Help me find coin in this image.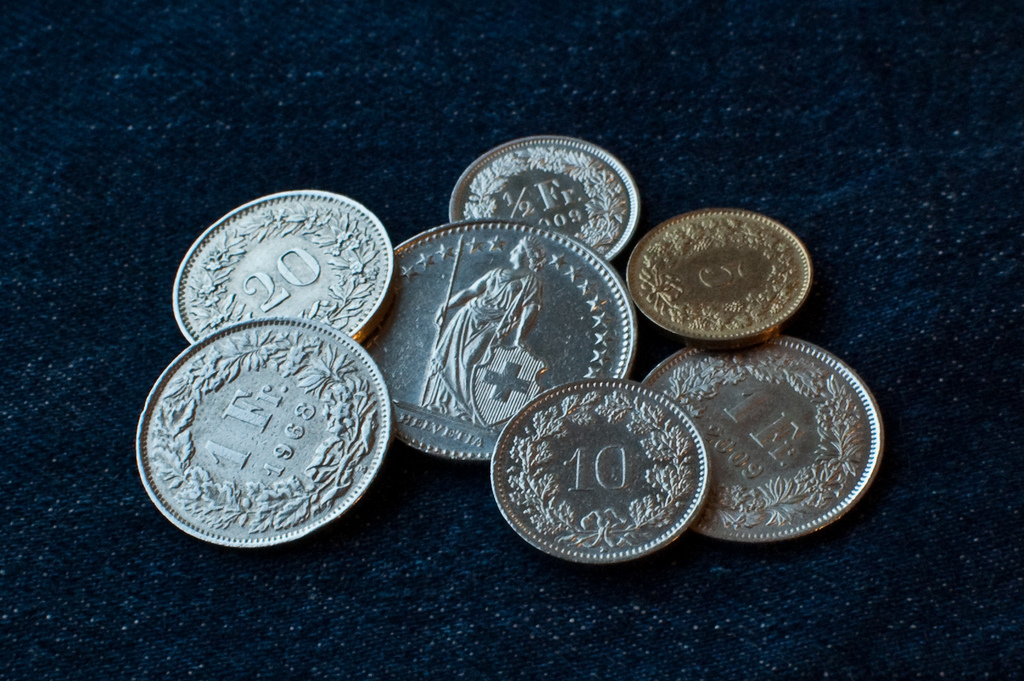
Found it: 166,188,394,340.
